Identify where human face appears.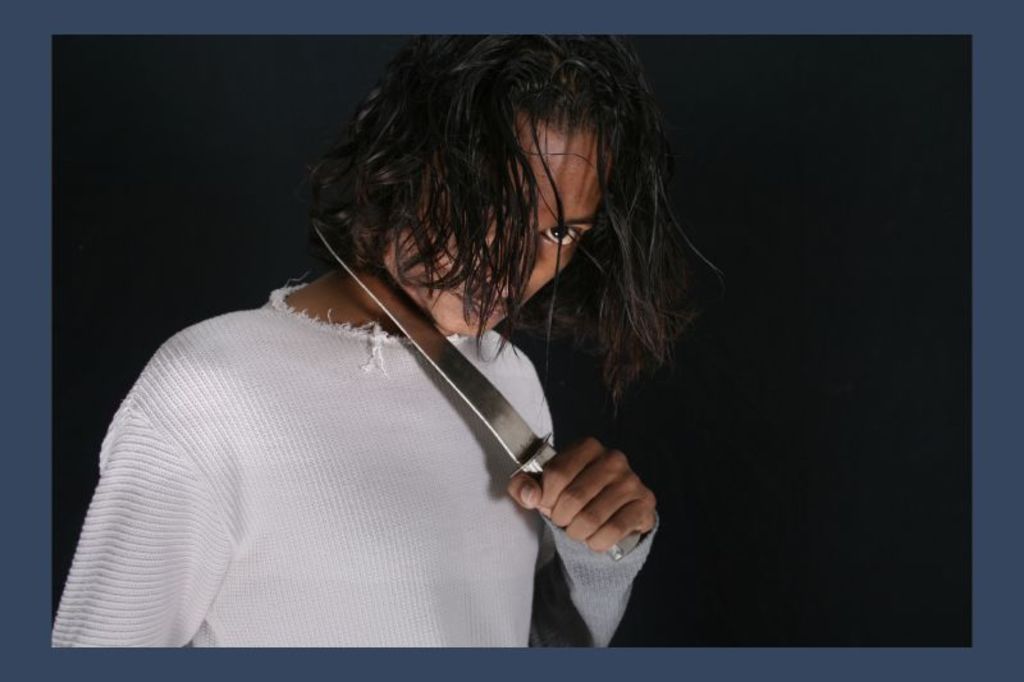
Appears at region(396, 115, 611, 326).
